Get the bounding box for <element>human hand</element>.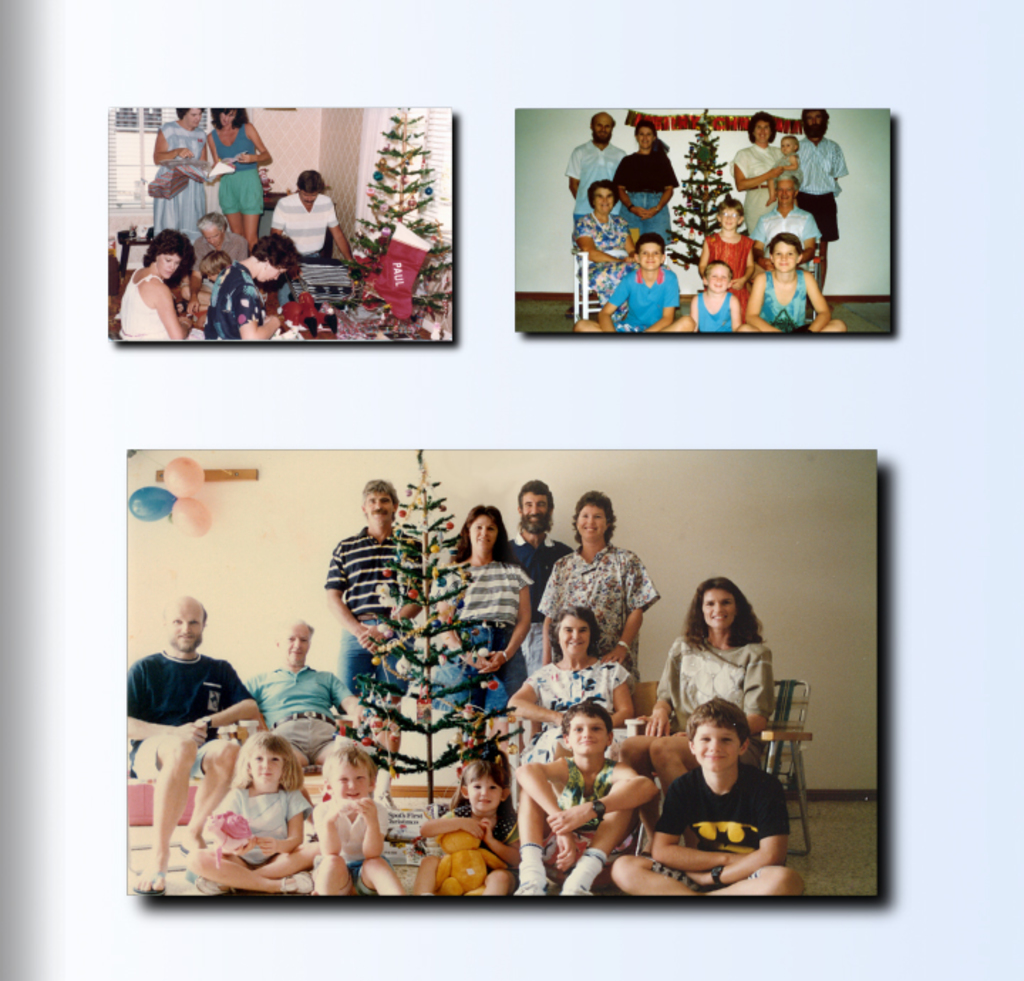
<region>353, 795, 378, 826</region>.
